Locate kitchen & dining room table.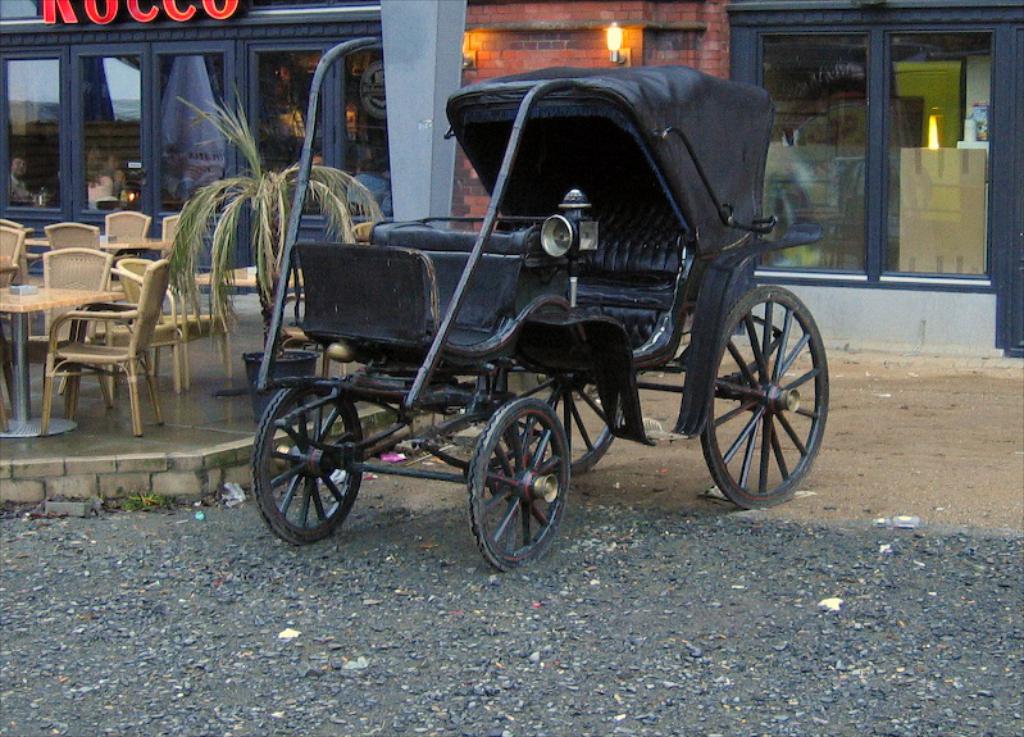
Bounding box: crop(0, 244, 177, 435).
